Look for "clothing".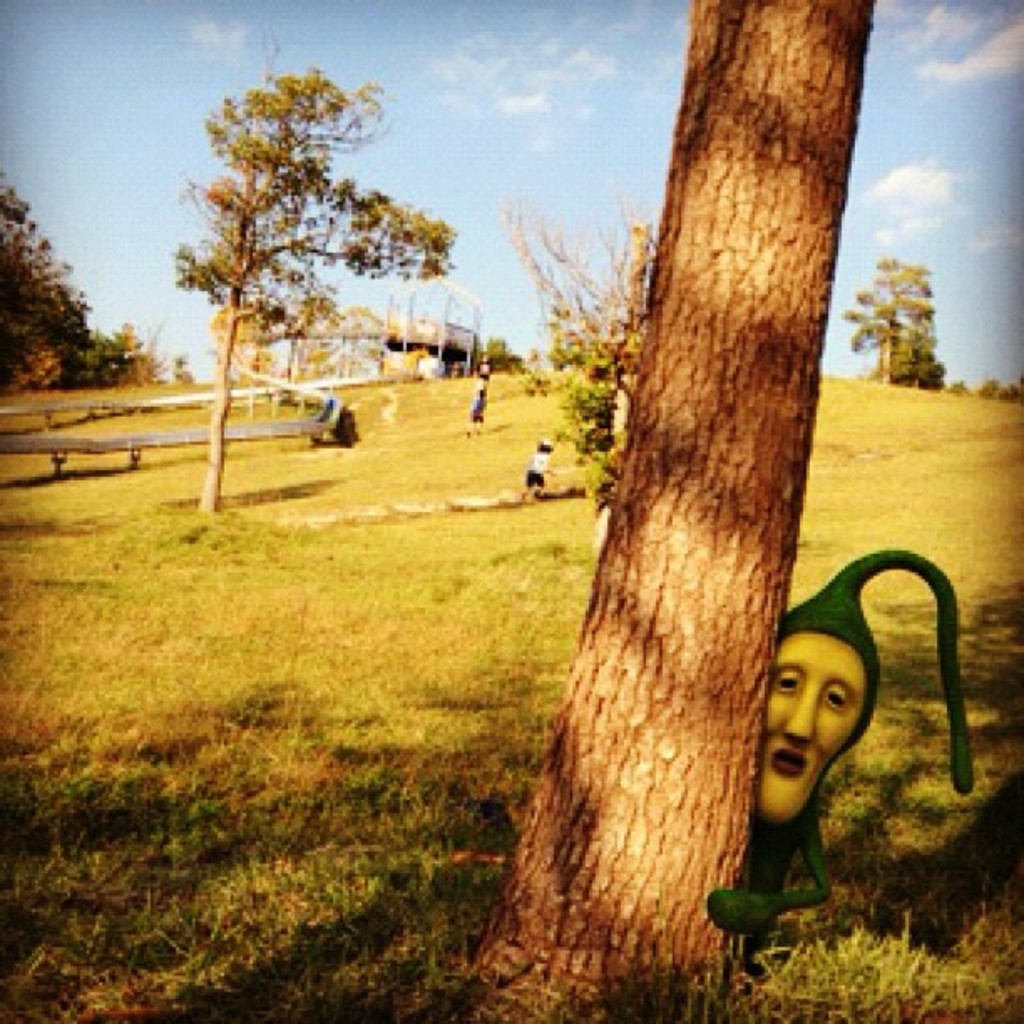
Found: (522,443,550,472).
